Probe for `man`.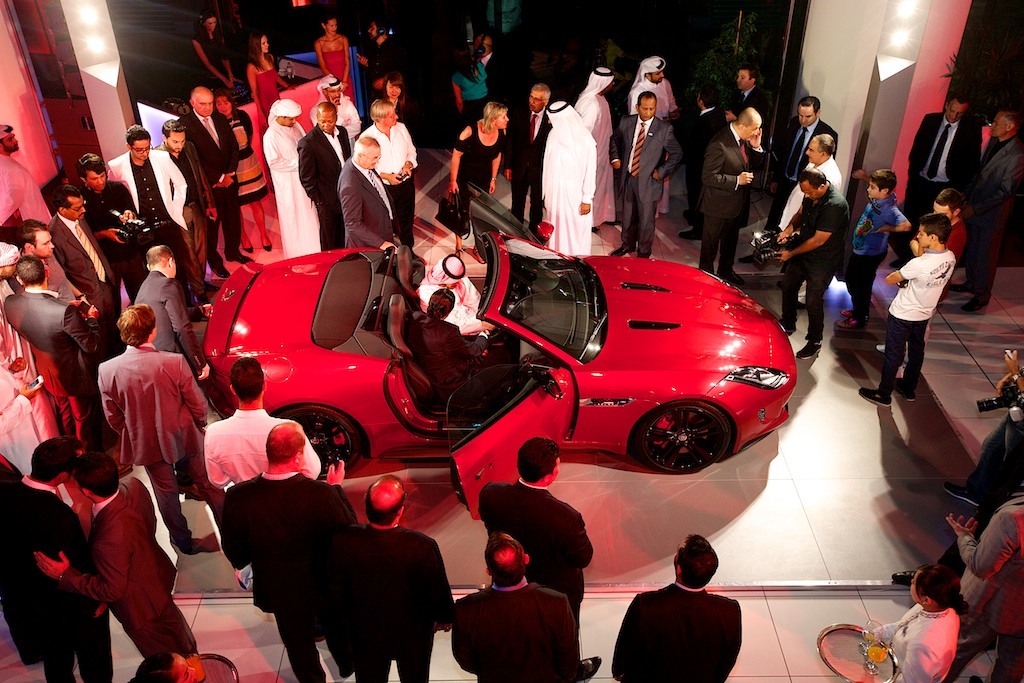
Probe result: crop(98, 302, 212, 556).
